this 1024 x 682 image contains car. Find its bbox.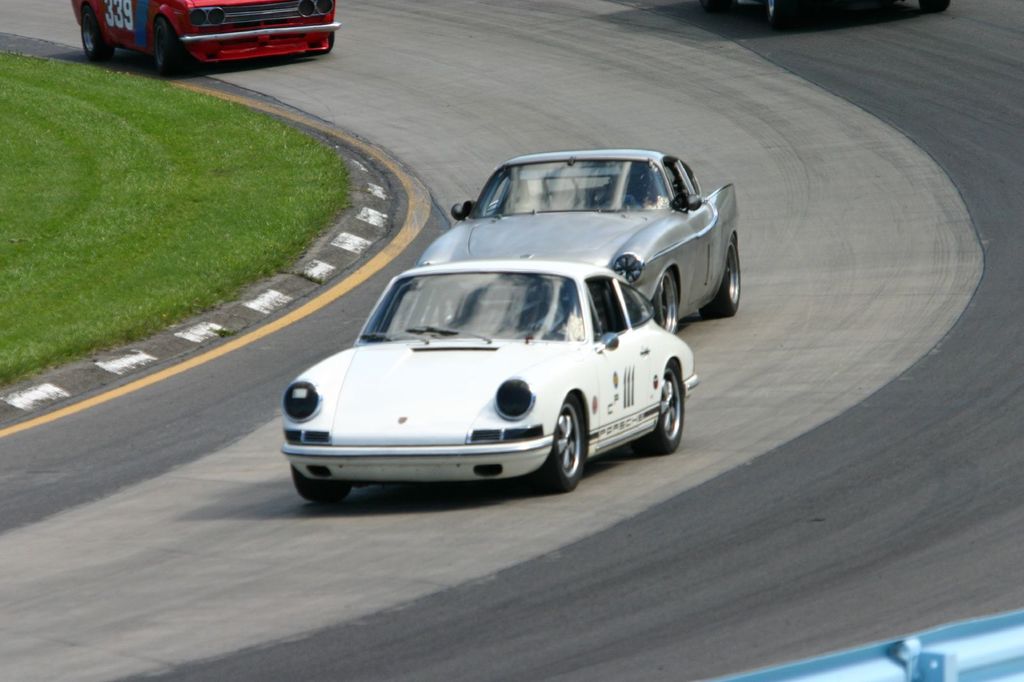
<box>414,152,740,335</box>.
